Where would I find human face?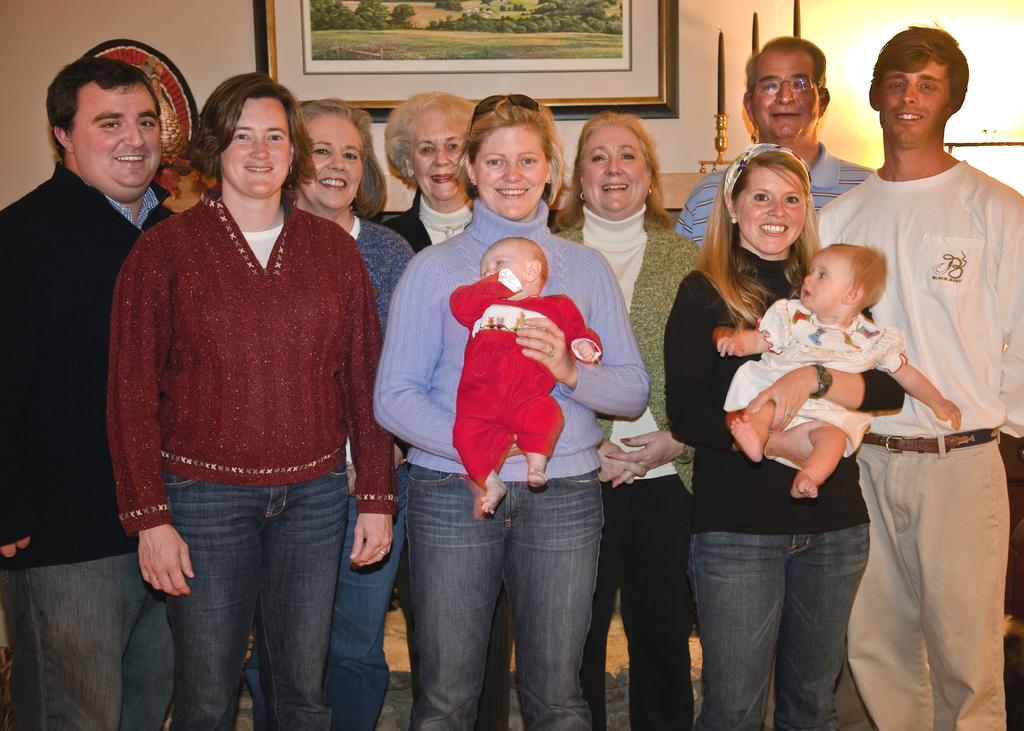
At bbox(879, 57, 951, 147).
